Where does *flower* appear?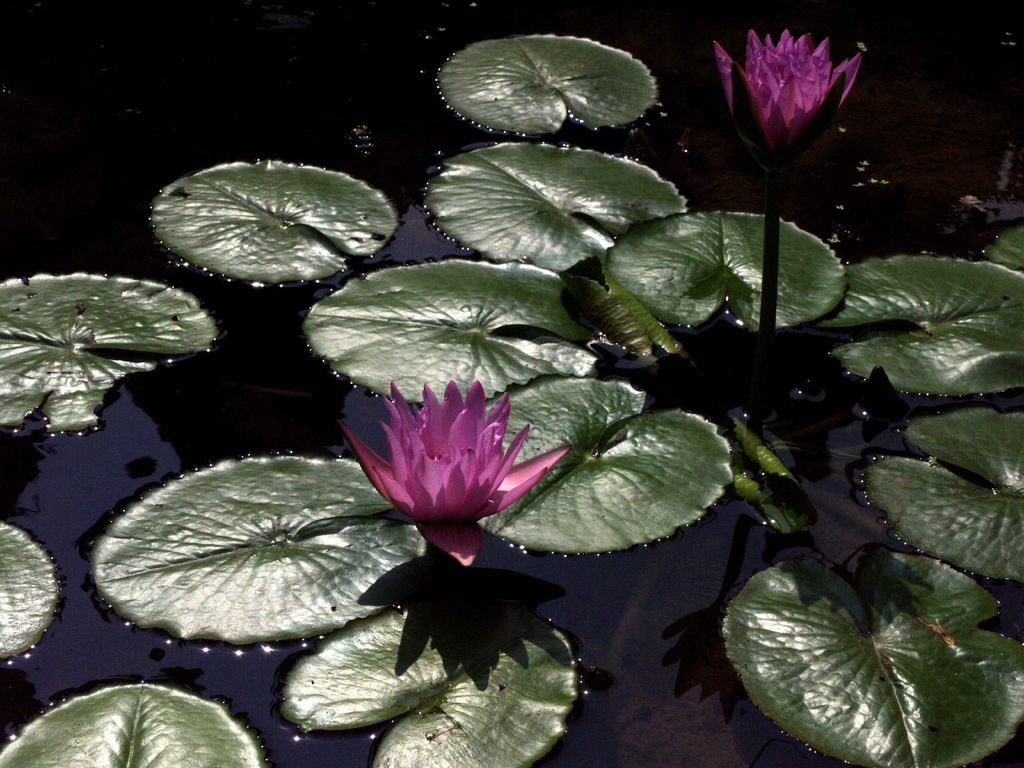
Appears at <region>715, 29, 861, 169</region>.
